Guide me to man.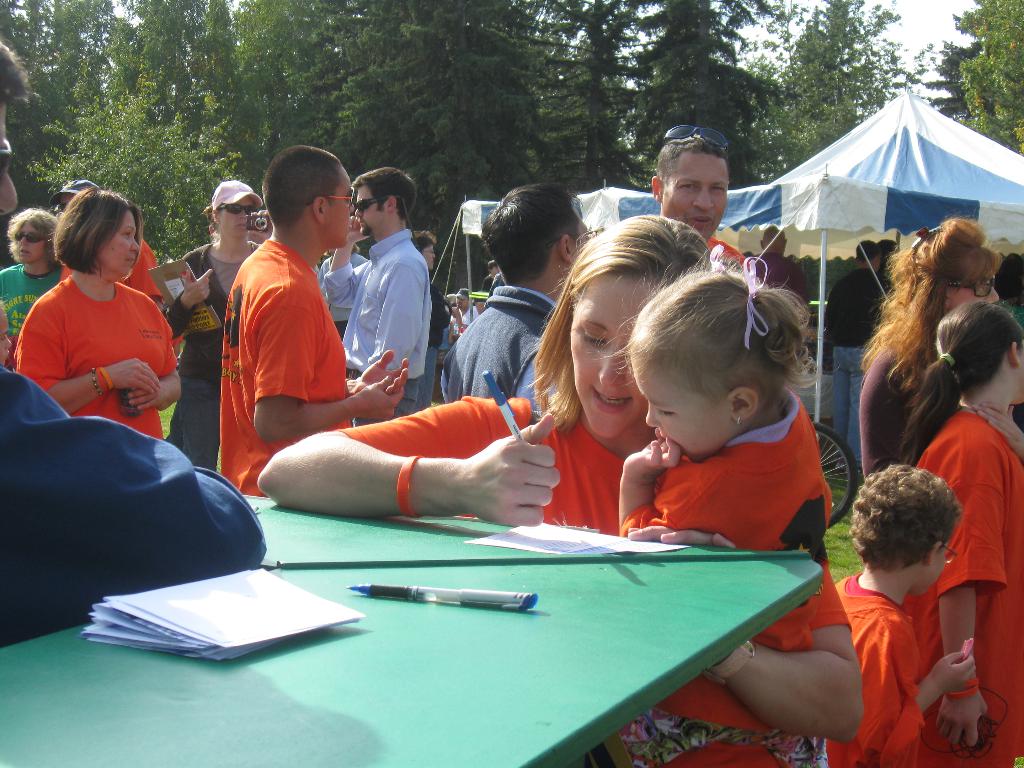
Guidance: (748,225,811,308).
